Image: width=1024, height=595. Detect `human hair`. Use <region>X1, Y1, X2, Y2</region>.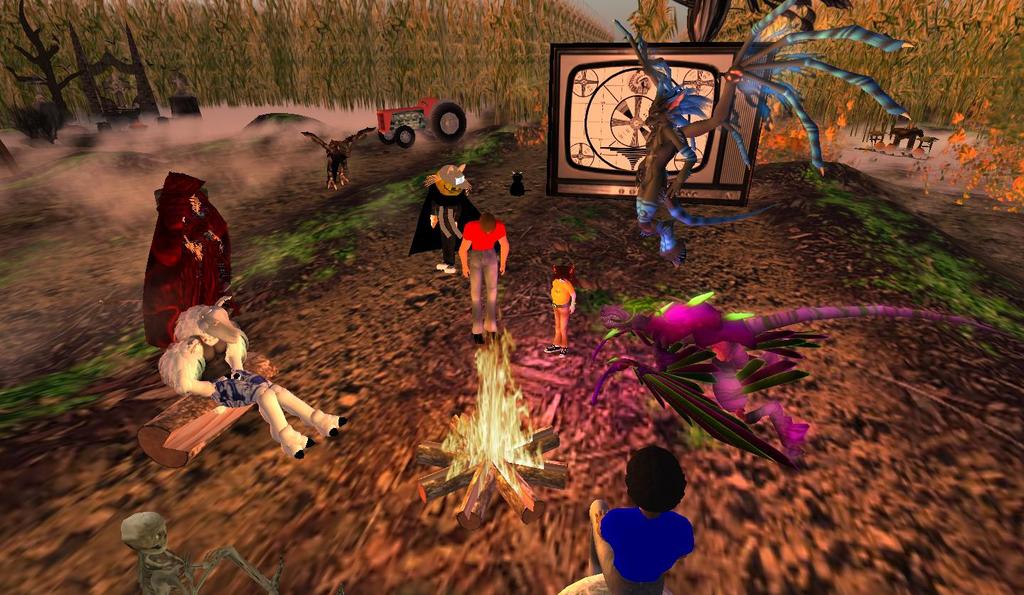
<region>623, 455, 690, 523</region>.
